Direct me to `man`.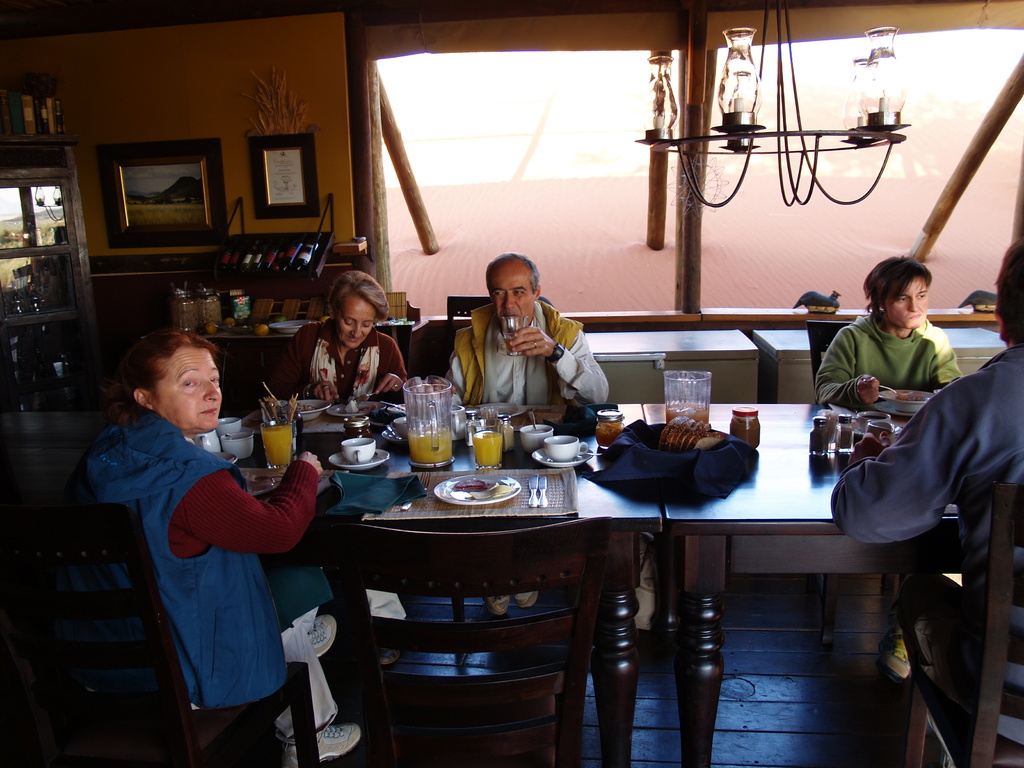
Direction: box=[442, 249, 612, 616].
